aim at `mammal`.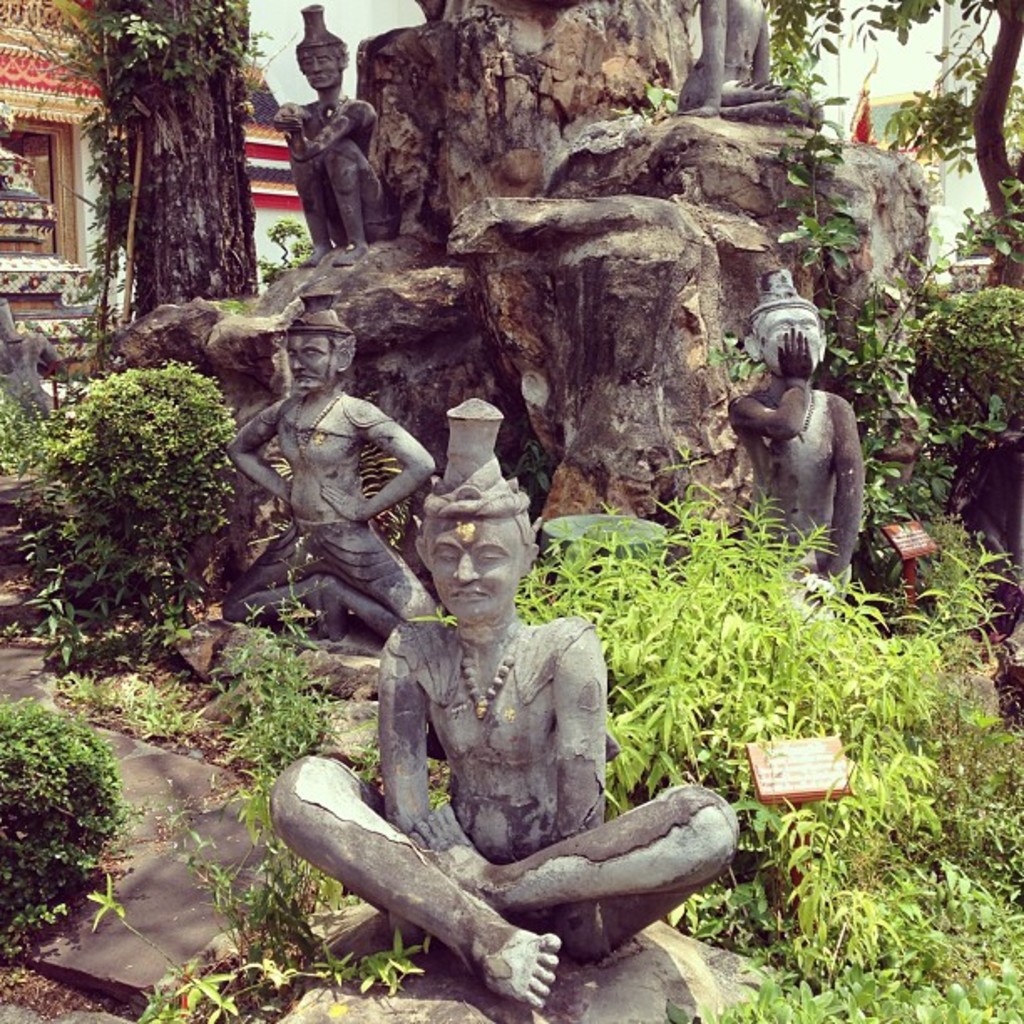
Aimed at locate(0, 294, 62, 417).
